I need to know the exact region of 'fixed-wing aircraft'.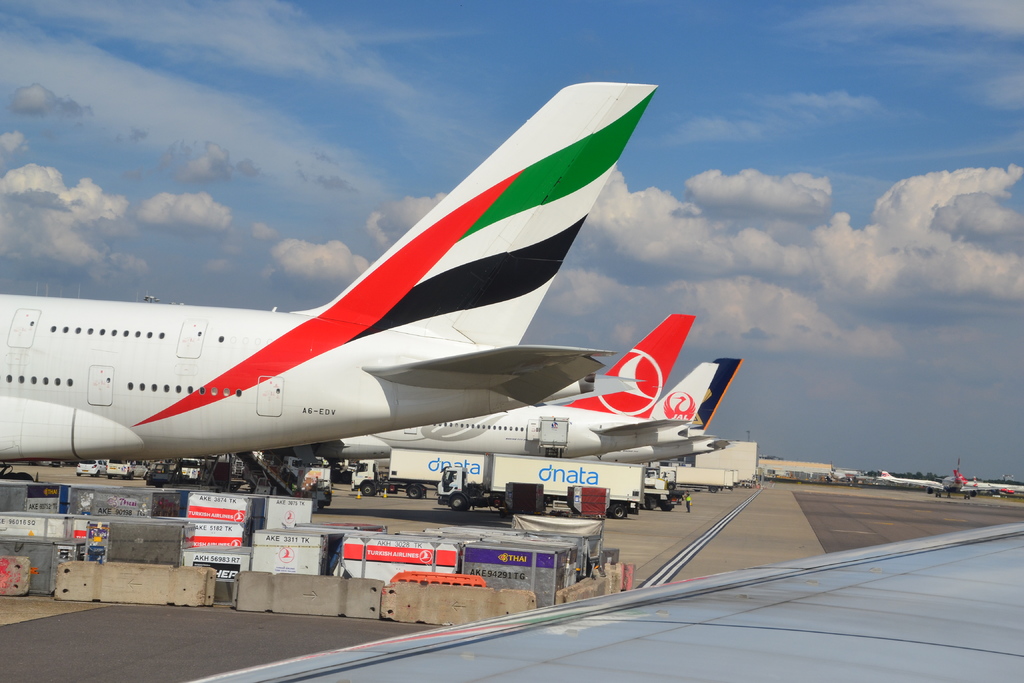
Region: Rect(0, 79, 653, 486).
